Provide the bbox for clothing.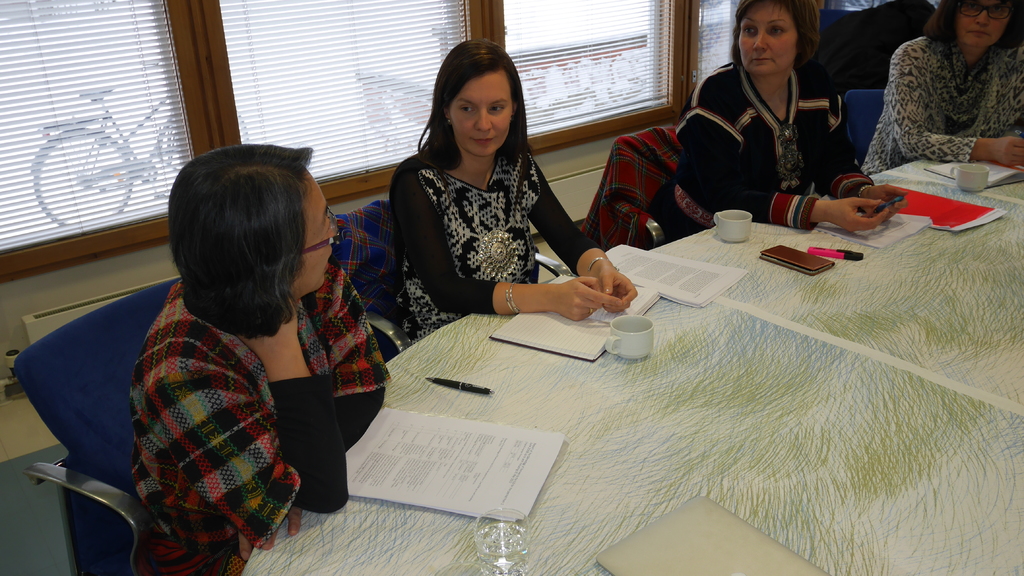
[left=127, top=276, right=408, bottom=573].
